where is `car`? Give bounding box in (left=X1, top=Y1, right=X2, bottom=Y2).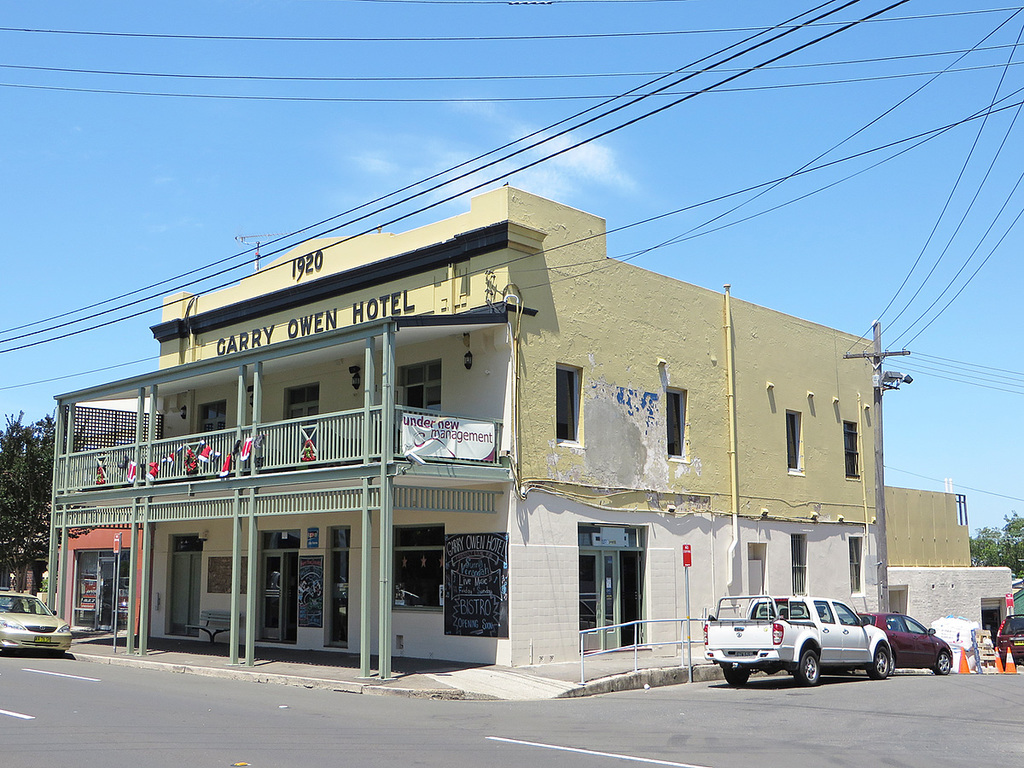
(left=990, top=617, right=1023, bottom=662).
